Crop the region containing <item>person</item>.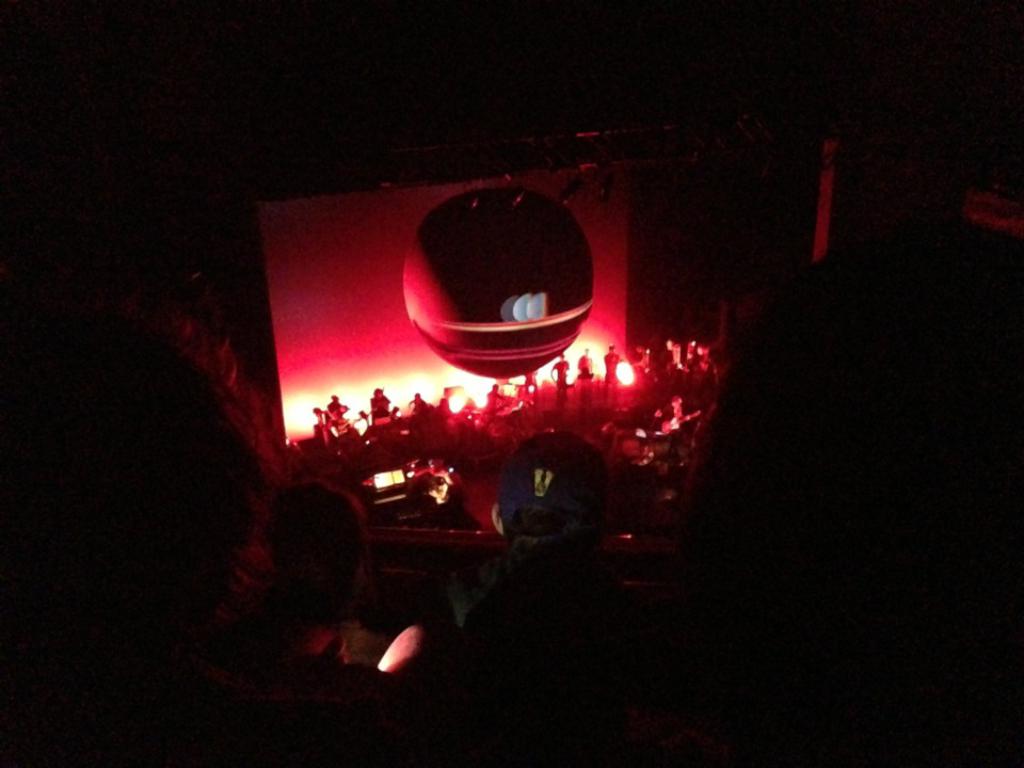
Crop region: [404, 389, 436, 412].
